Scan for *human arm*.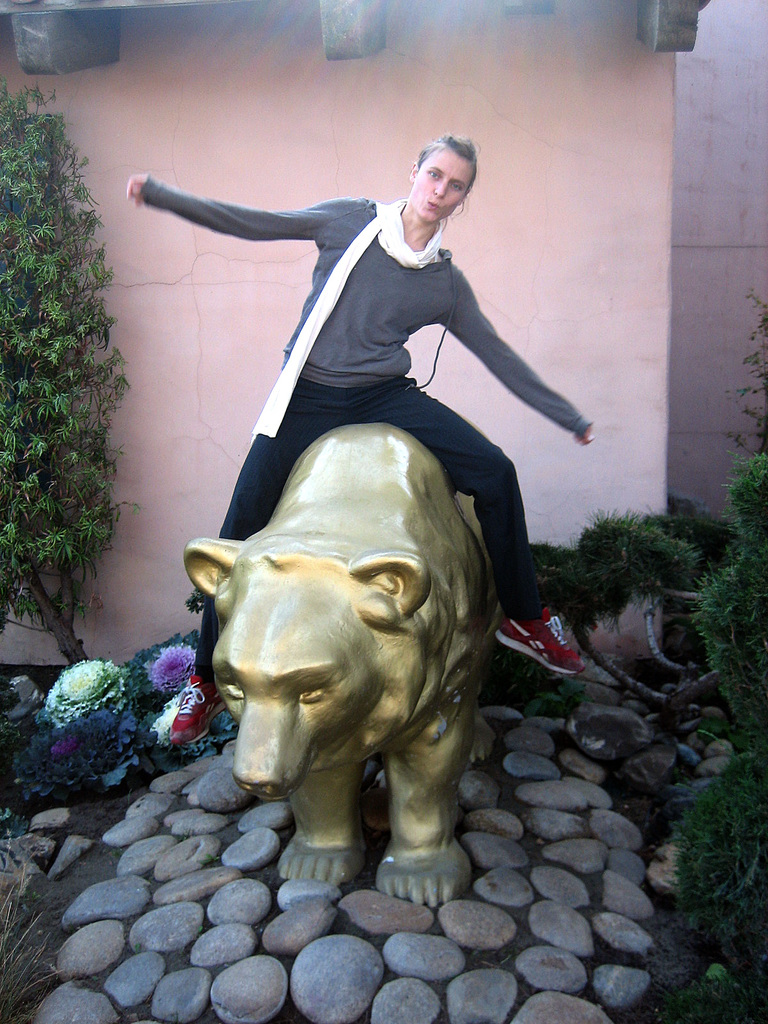
Scan result: 118:162:377:242.
